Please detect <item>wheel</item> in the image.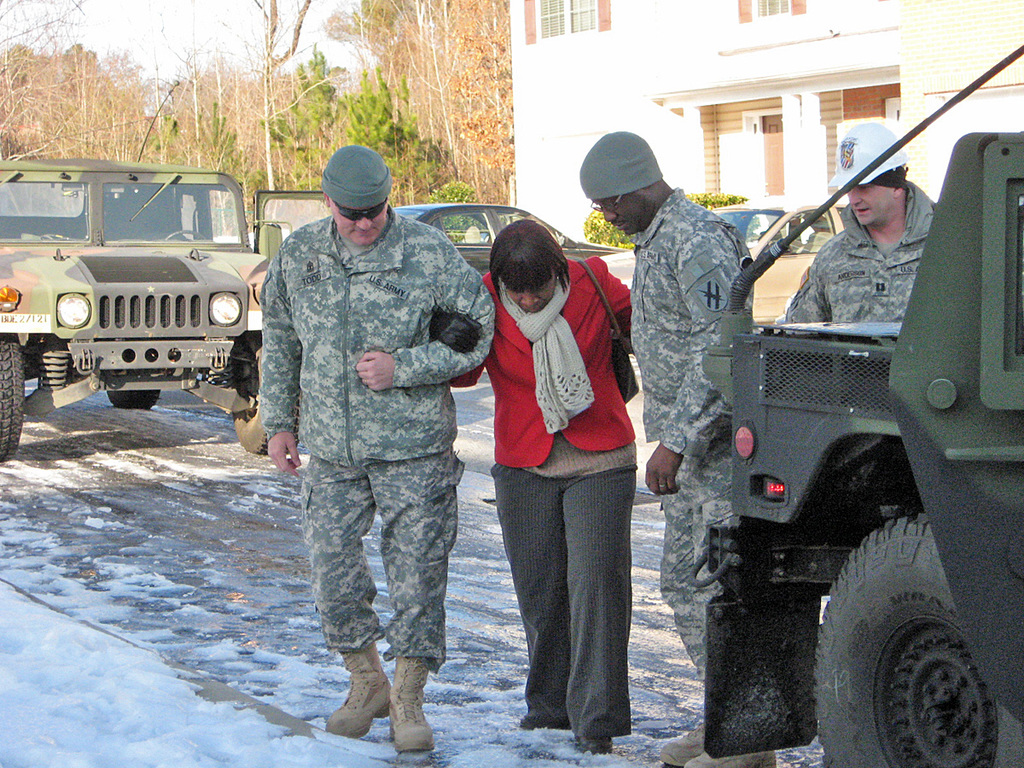
left=105, top=377, right=161, bottom=409.
